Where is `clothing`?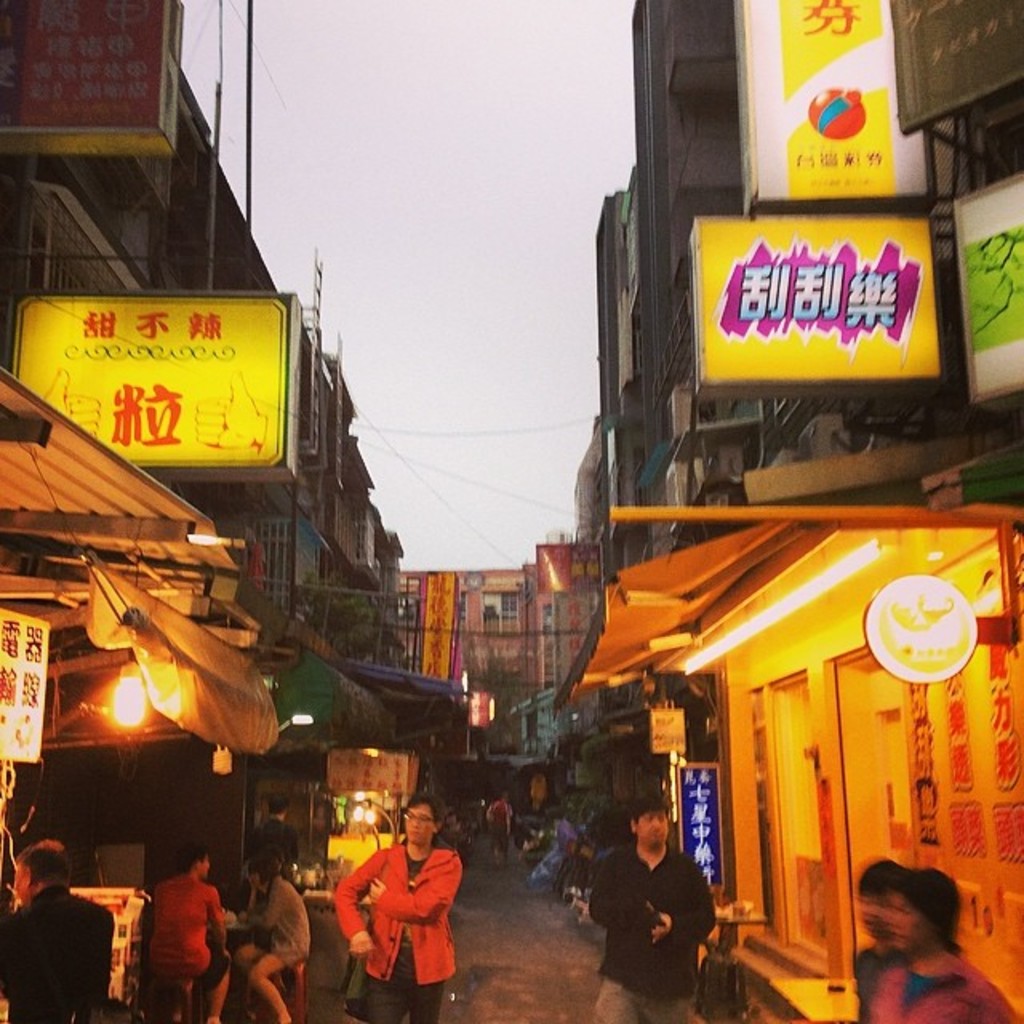
(left=586, top=840, right=714, bottom=1022).
